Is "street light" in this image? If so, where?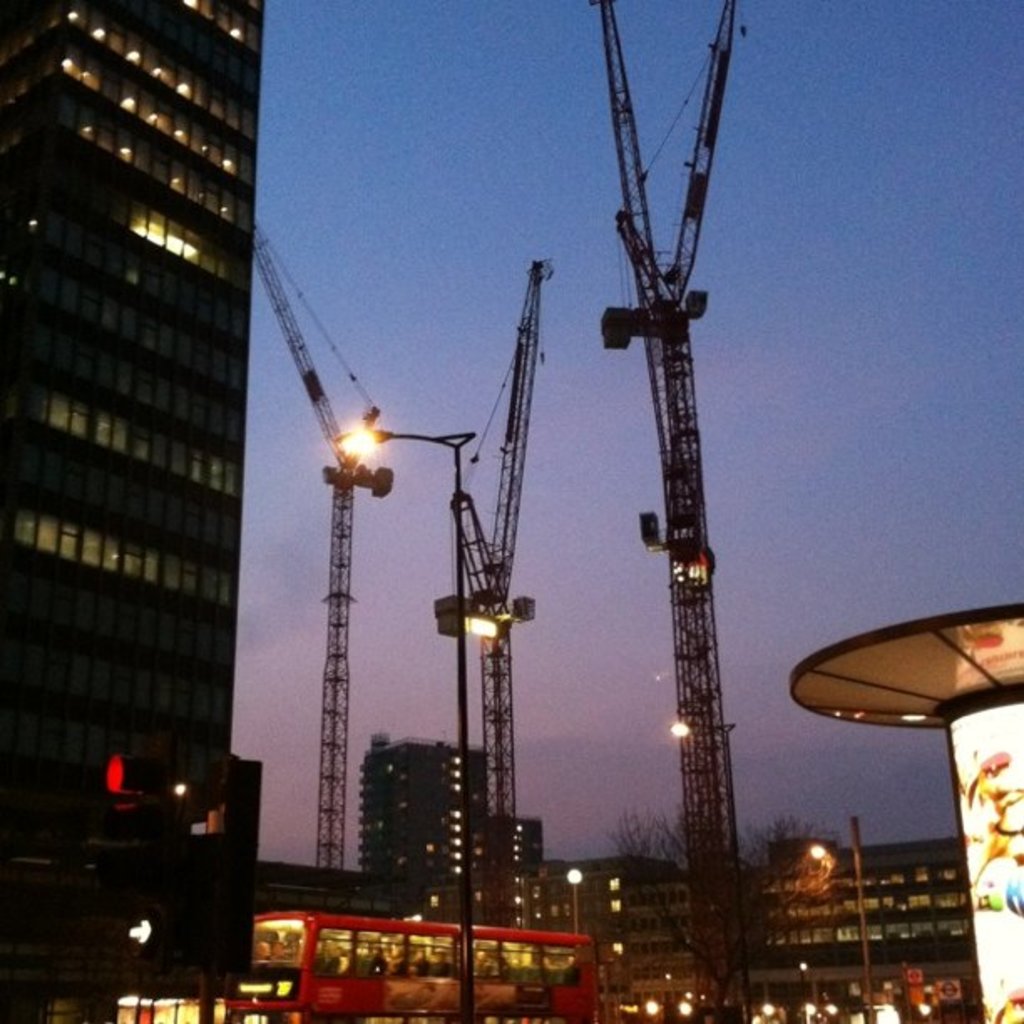
Yes, at x1=333 y1=408 x2=487 y2=1016.
